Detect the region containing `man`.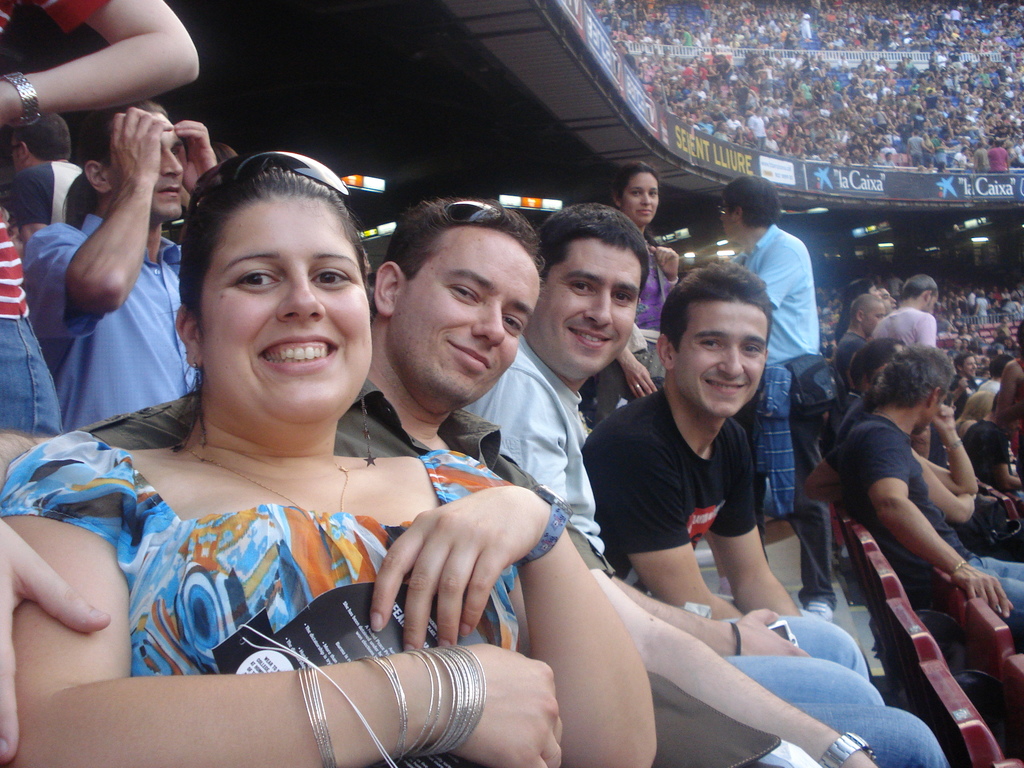
bbox=(20, 93, 220, 431).
